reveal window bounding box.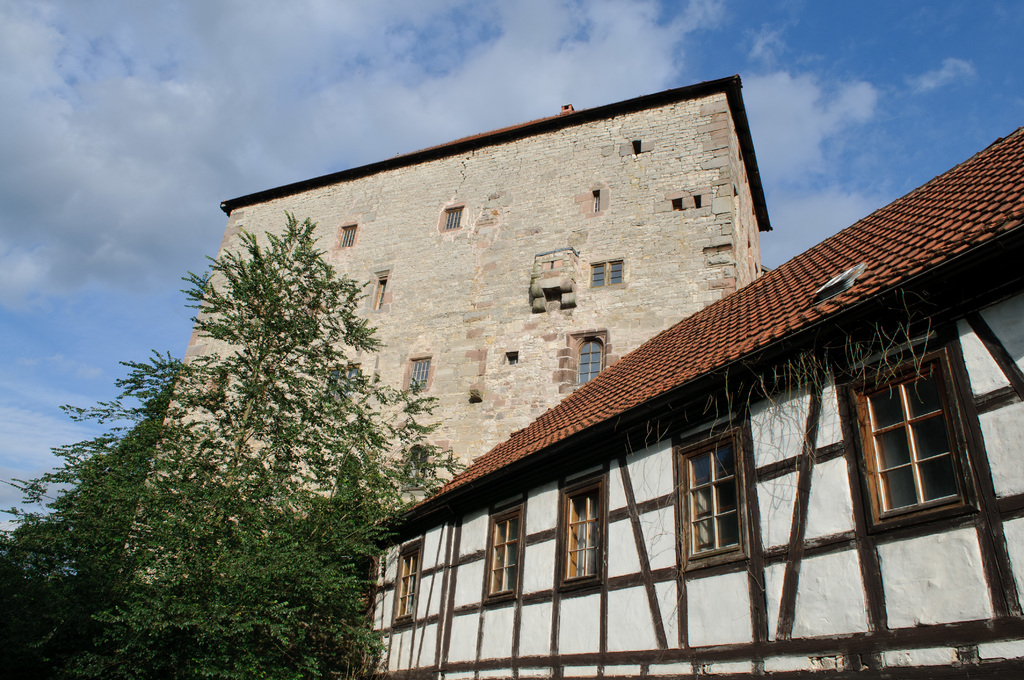
Revealed: x1=591, y1=257, x2=624, y2=287.
